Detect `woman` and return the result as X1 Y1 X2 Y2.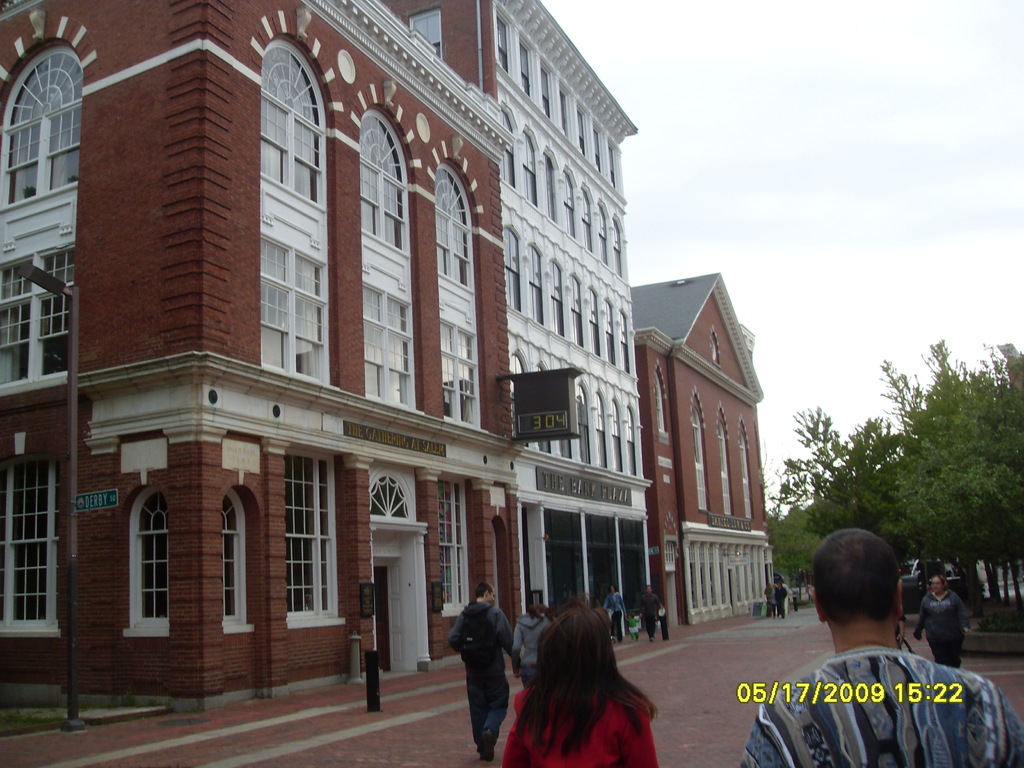
511 600 553 689.
